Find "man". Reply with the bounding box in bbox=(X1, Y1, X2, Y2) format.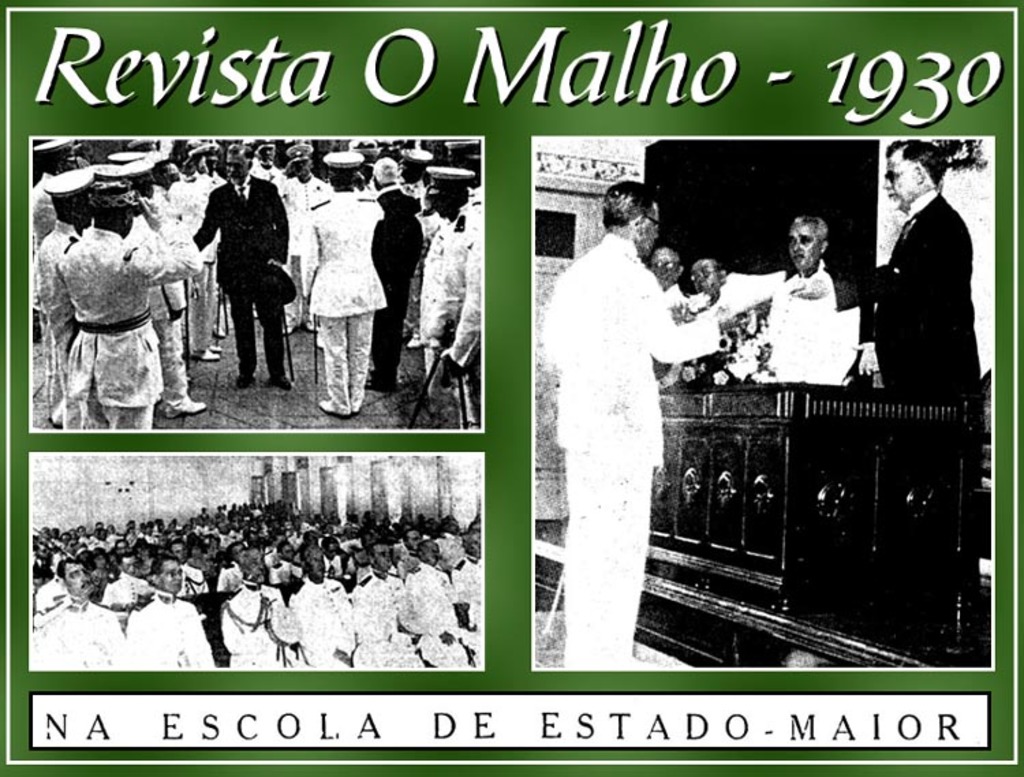
bbox=(556, 176, 728, 638).
